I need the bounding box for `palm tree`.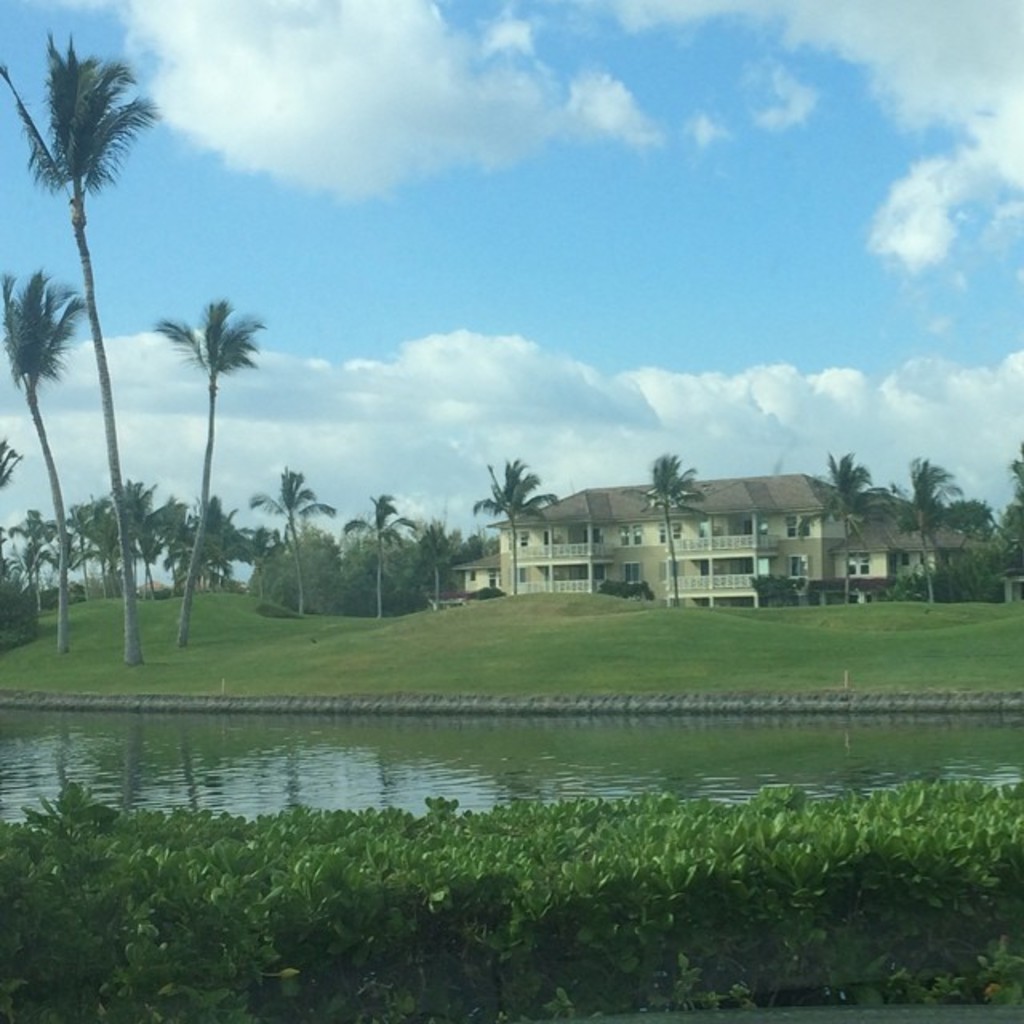
Here it is: locate(640, 445, 702, 611).
